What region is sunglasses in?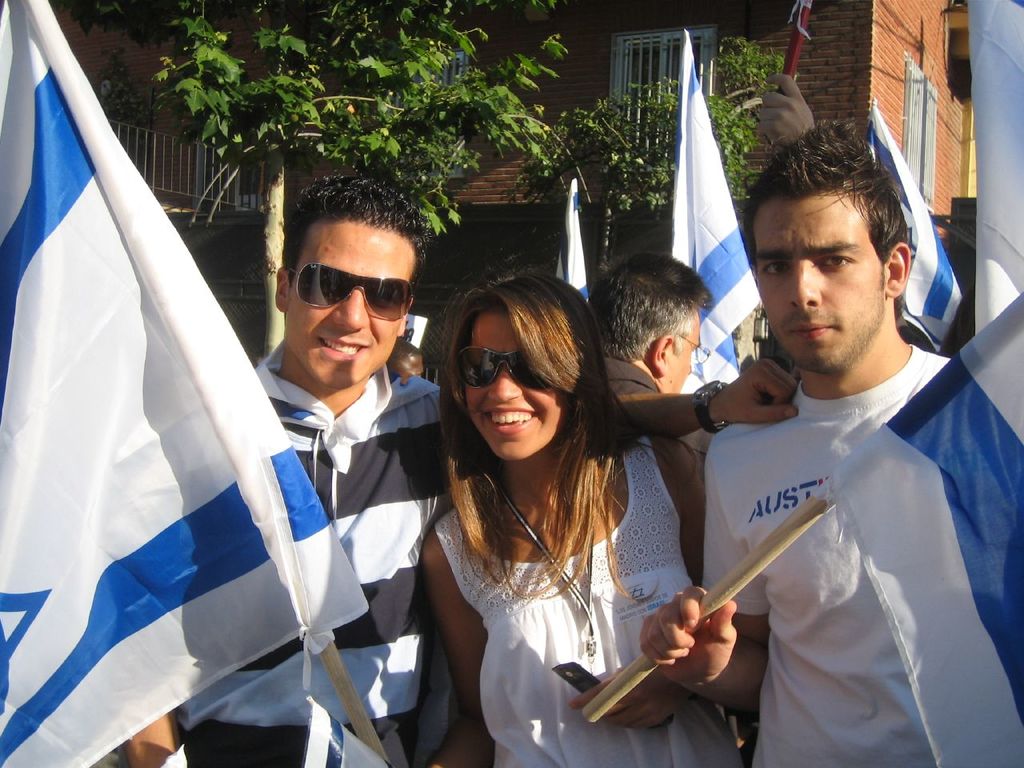
290 262 415 321.
